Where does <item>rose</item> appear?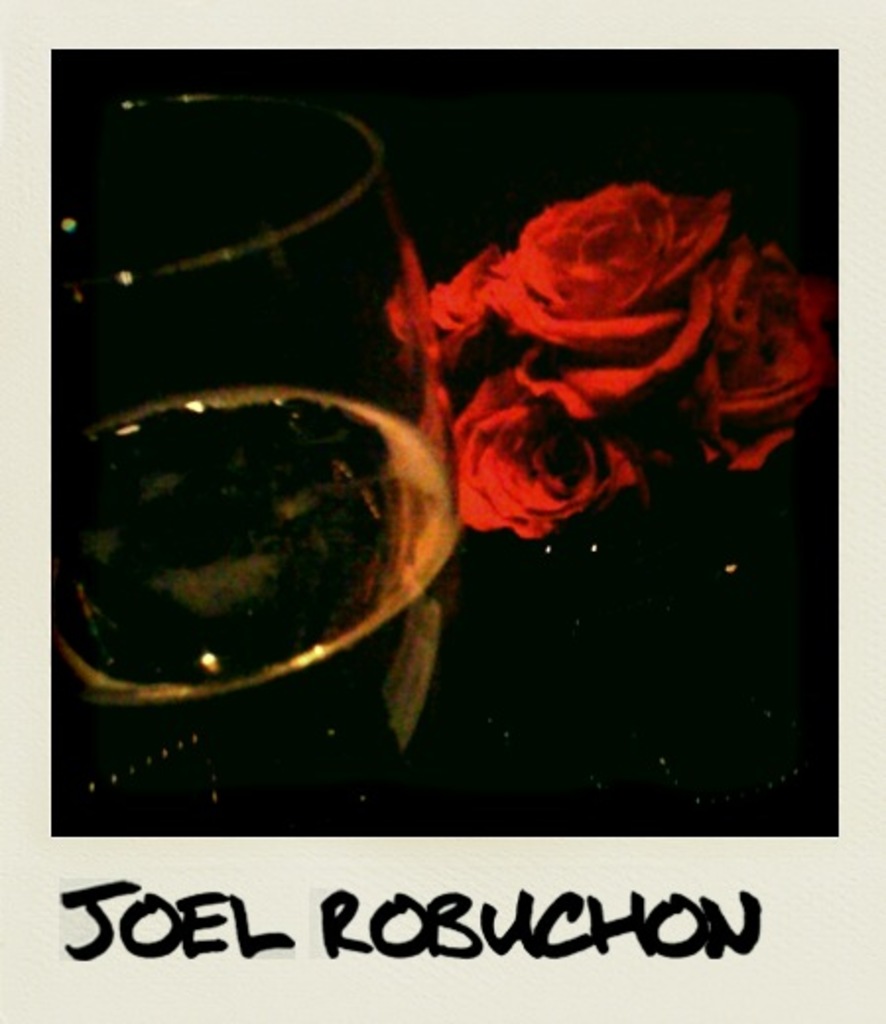
Appears at BBox(421, 234, 512, 372).
